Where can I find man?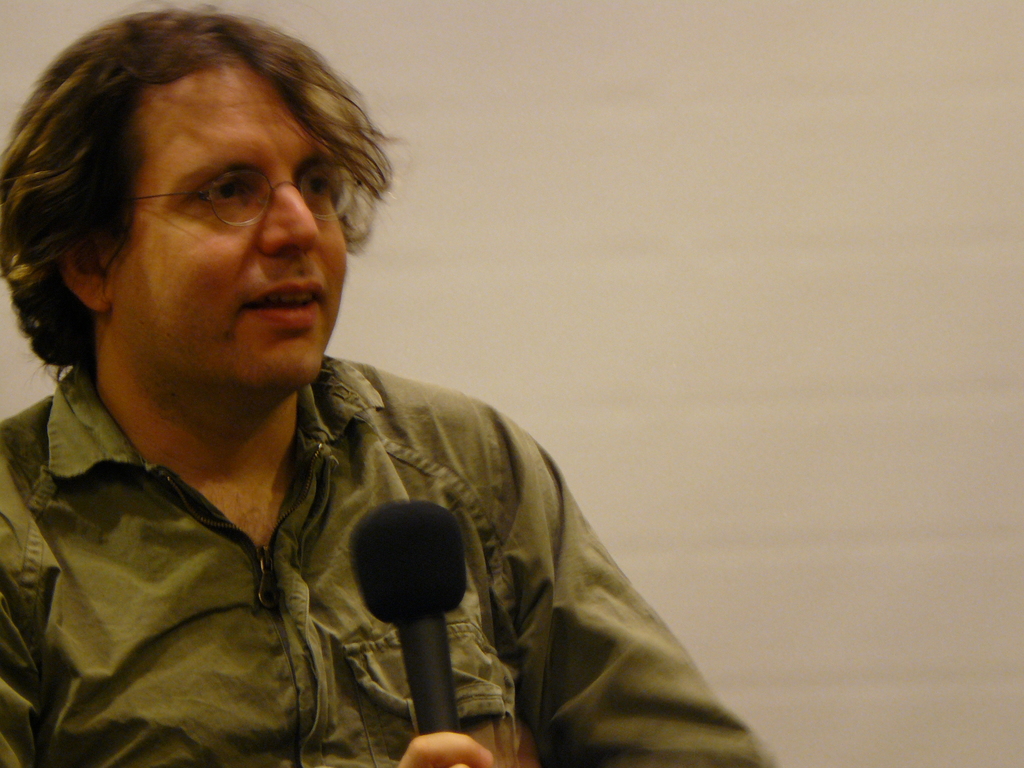
You can find it at 0/1/756/756.
